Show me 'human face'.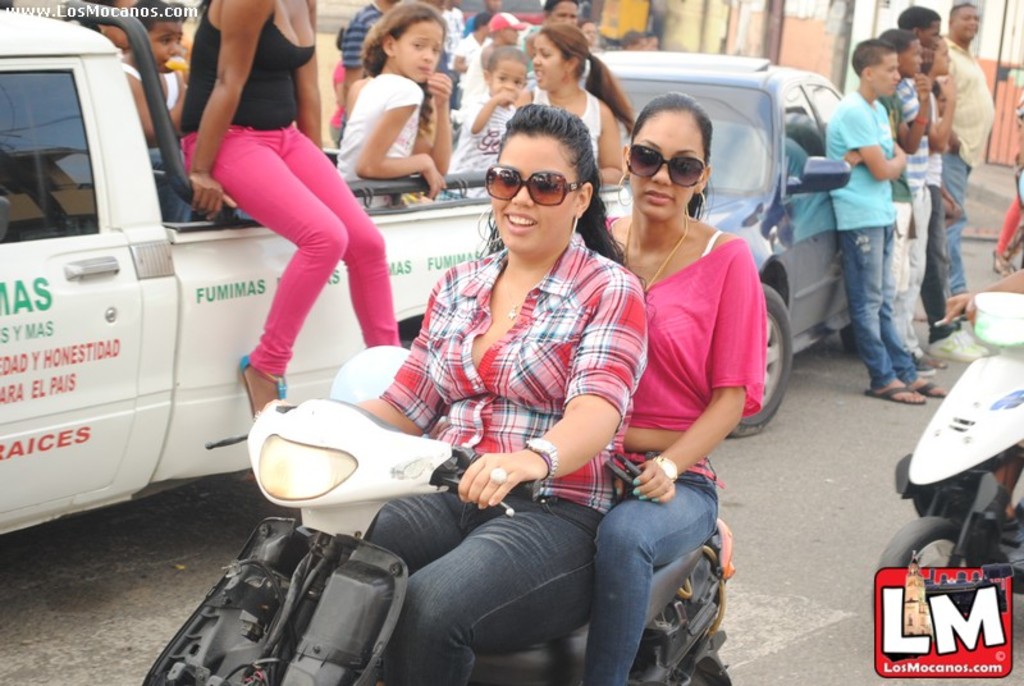
'human face' is here: [left=390, top=18, right=445, bottom=83].
